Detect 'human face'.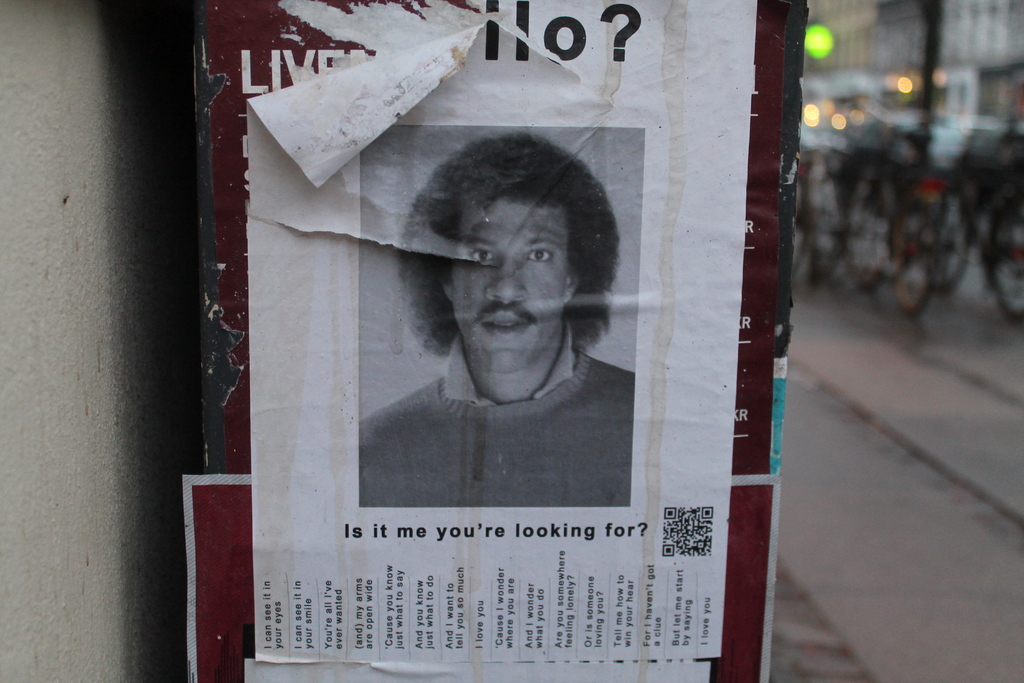
Detected at (445, 199, 571, 370).
